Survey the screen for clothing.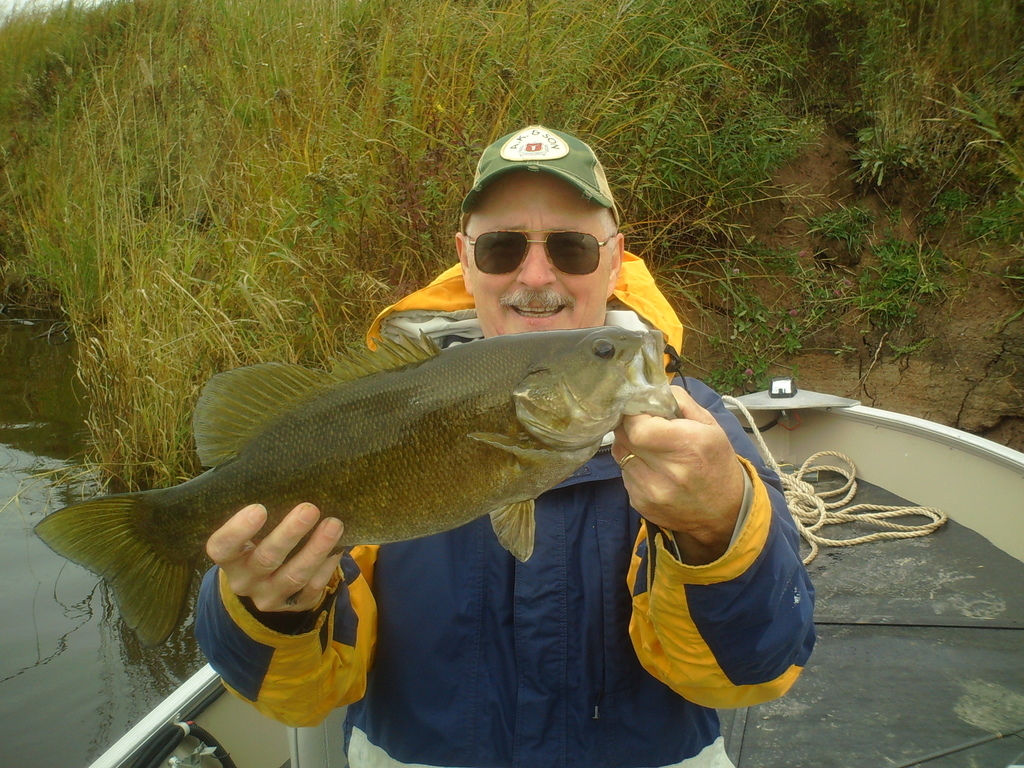
Survey found: bbox=(191, 256, 830, 767).
